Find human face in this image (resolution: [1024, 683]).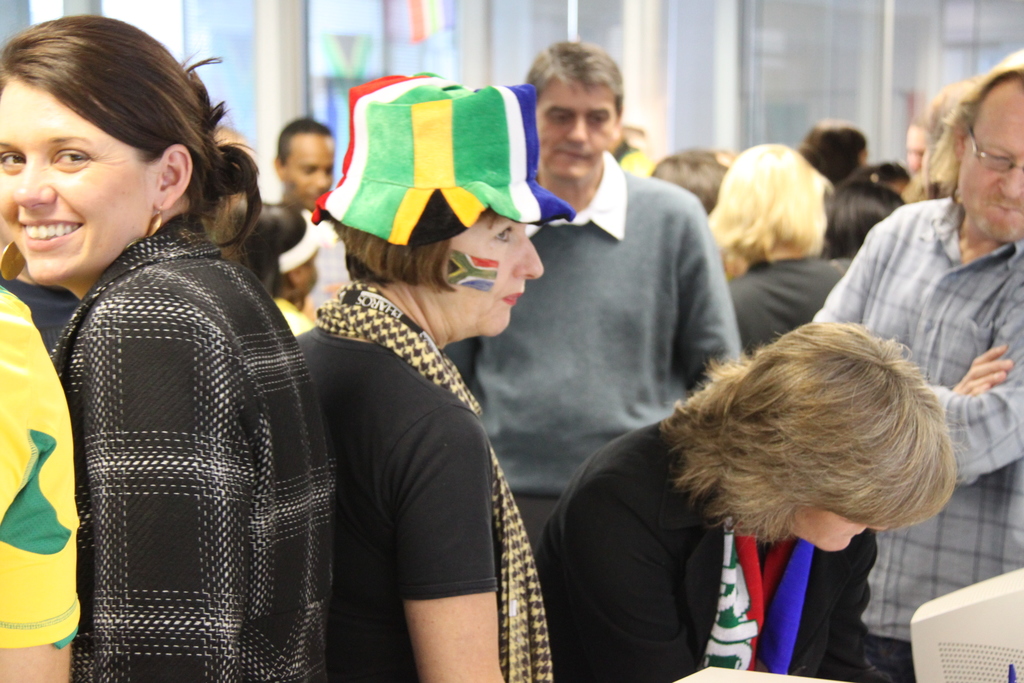
(x1=532, y1=84, x2=619, y2=175).
